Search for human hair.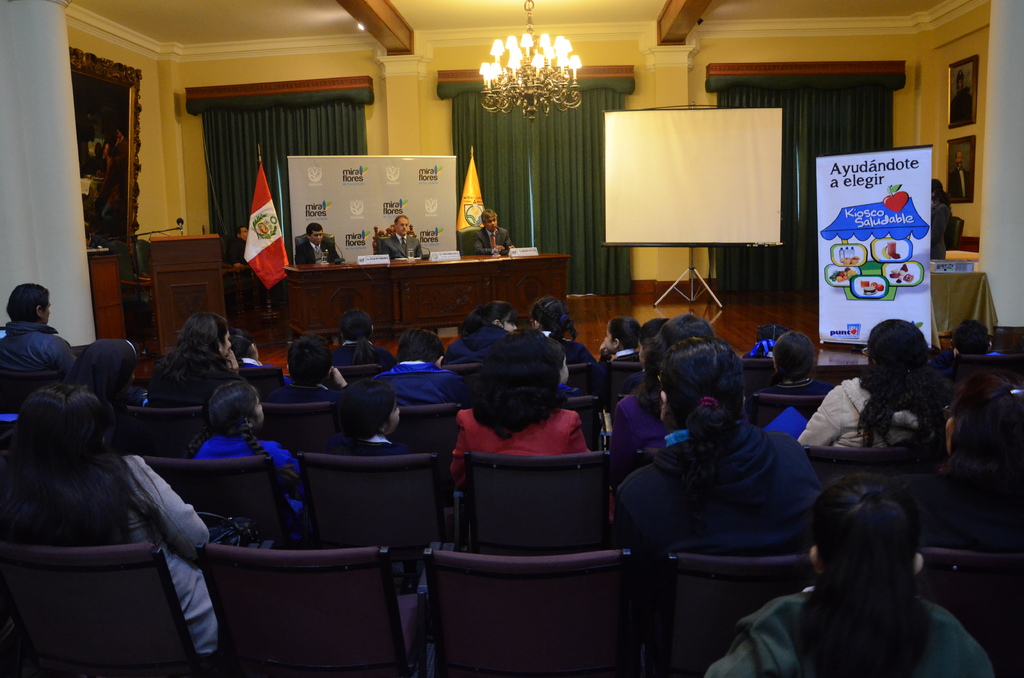
Found at locate(607, 317, 639, 353).
